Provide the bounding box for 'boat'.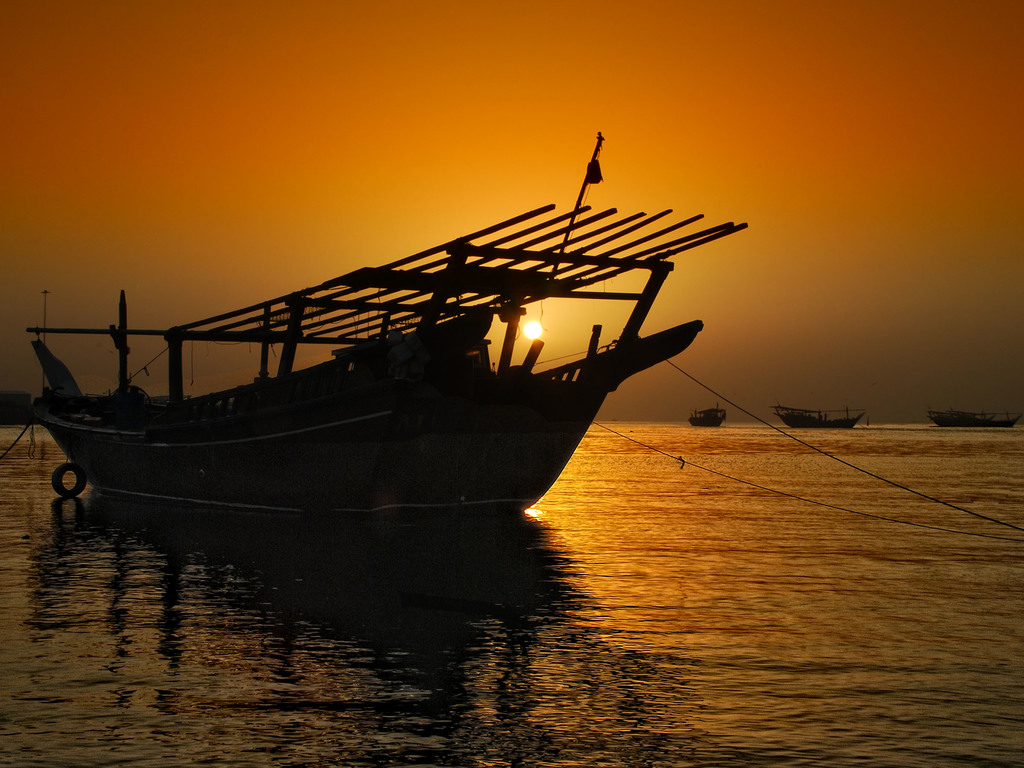
(x1=689, y1=404, x2=724, y2=424).
